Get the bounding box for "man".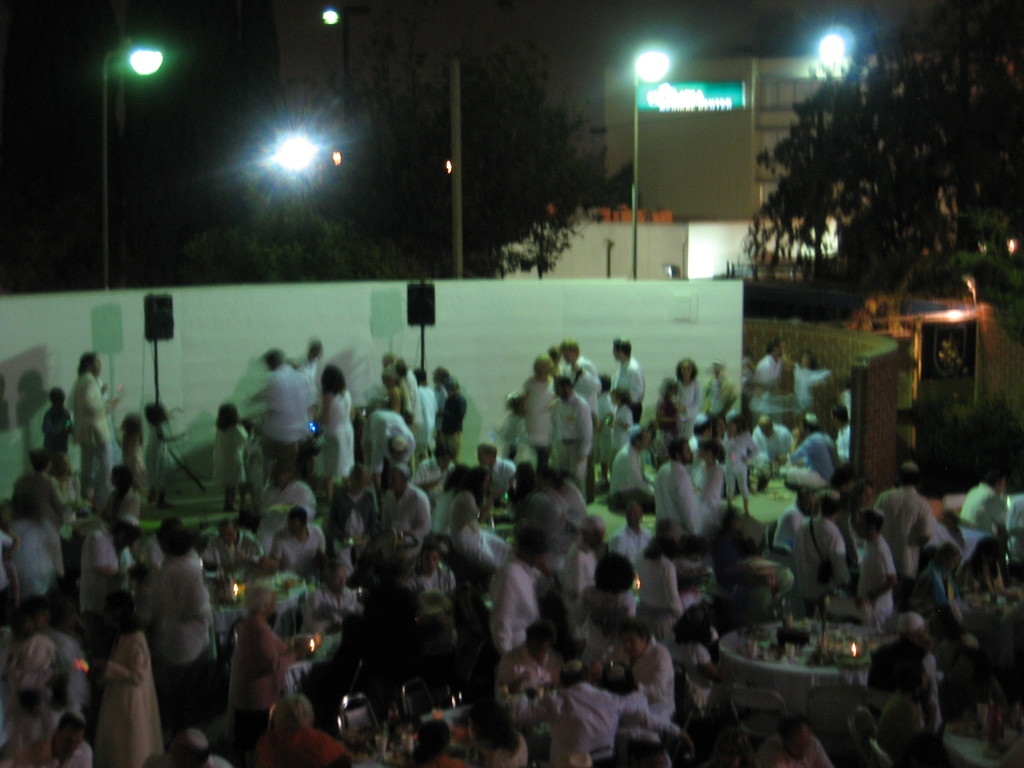
<bbox>120, 526, 225, 710</bbox>.
